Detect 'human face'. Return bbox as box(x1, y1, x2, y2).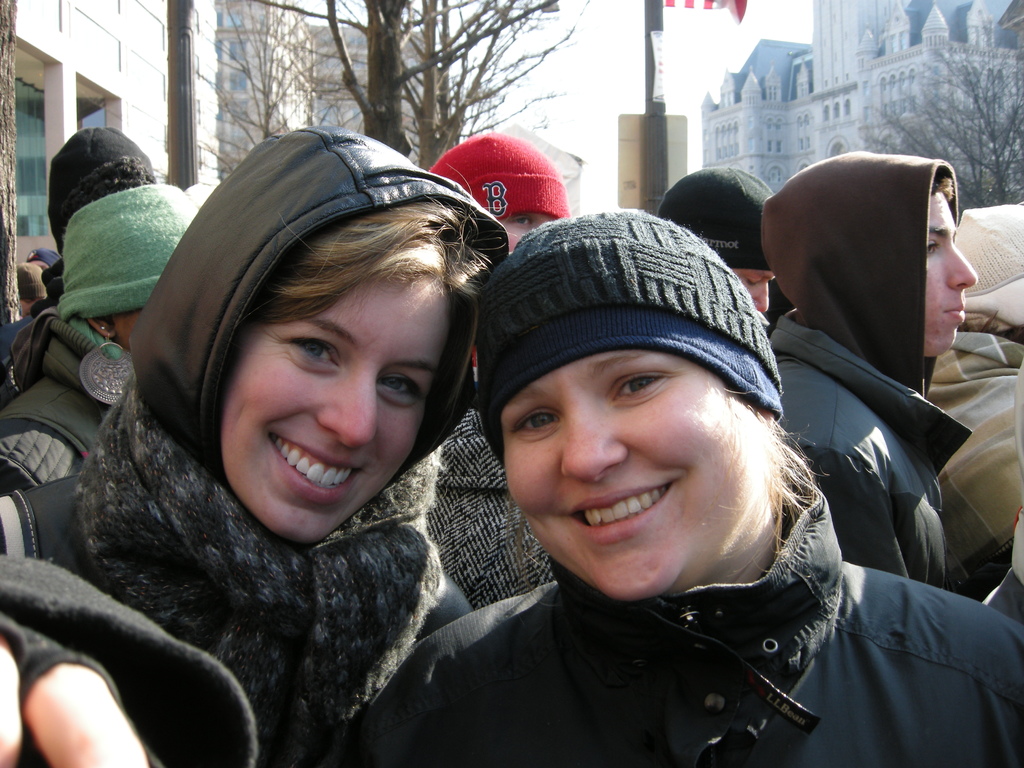
box(225, 278, 456, 546).
